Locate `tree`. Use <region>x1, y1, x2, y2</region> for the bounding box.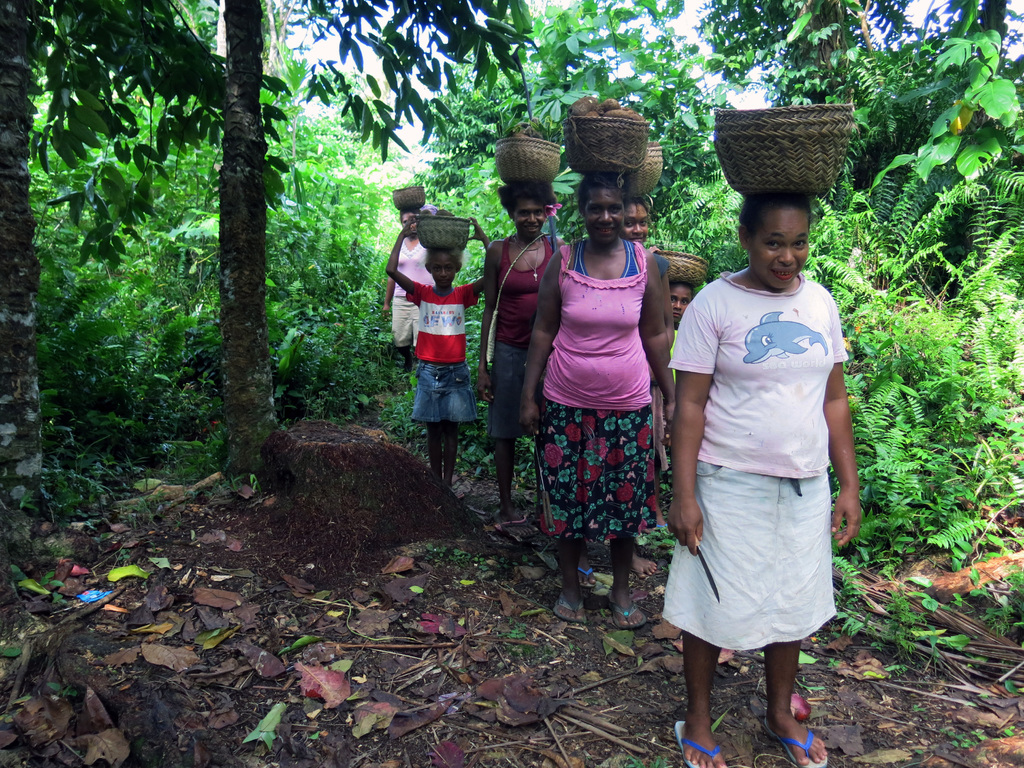
<region>518, 0, 717, 262</region>.
